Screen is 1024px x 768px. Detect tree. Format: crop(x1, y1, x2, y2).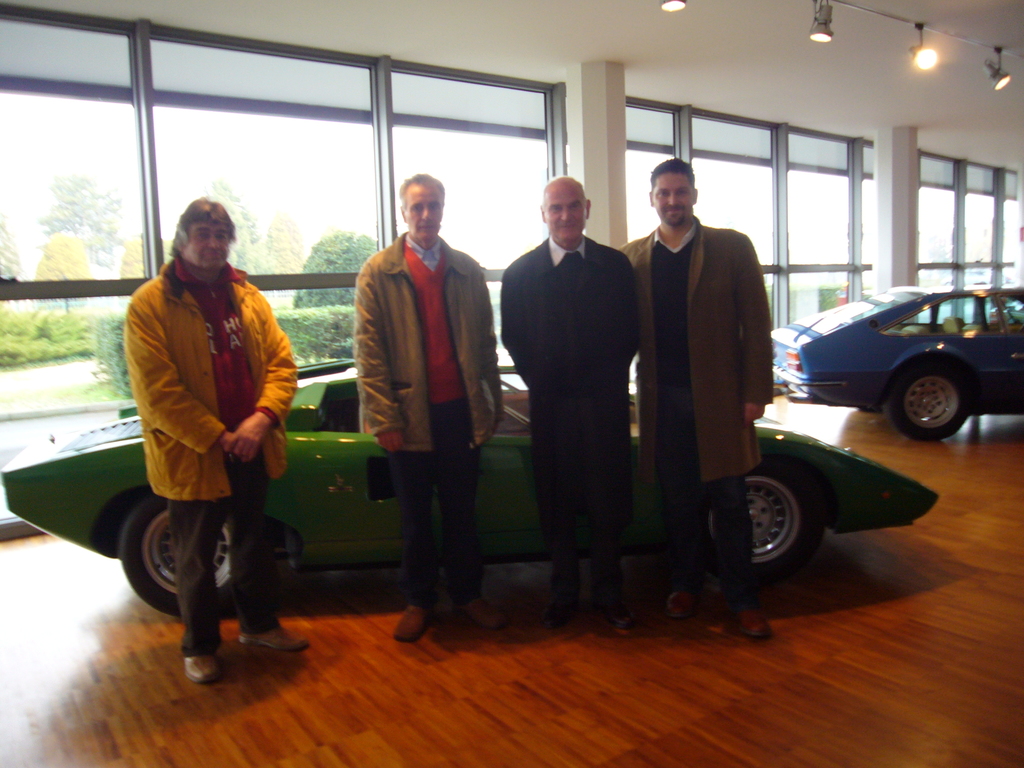
crop(292, 223, 377, 314).
